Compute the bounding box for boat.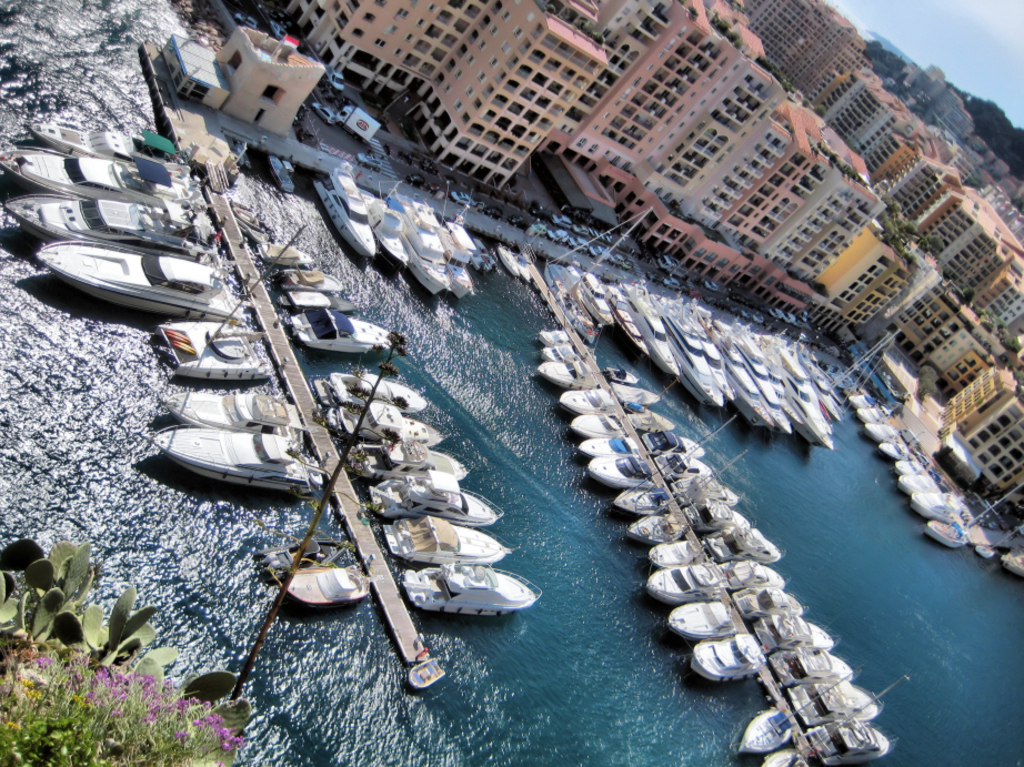
{"left": 843, "top": 397, "right": 882, "bottom": 410}.
